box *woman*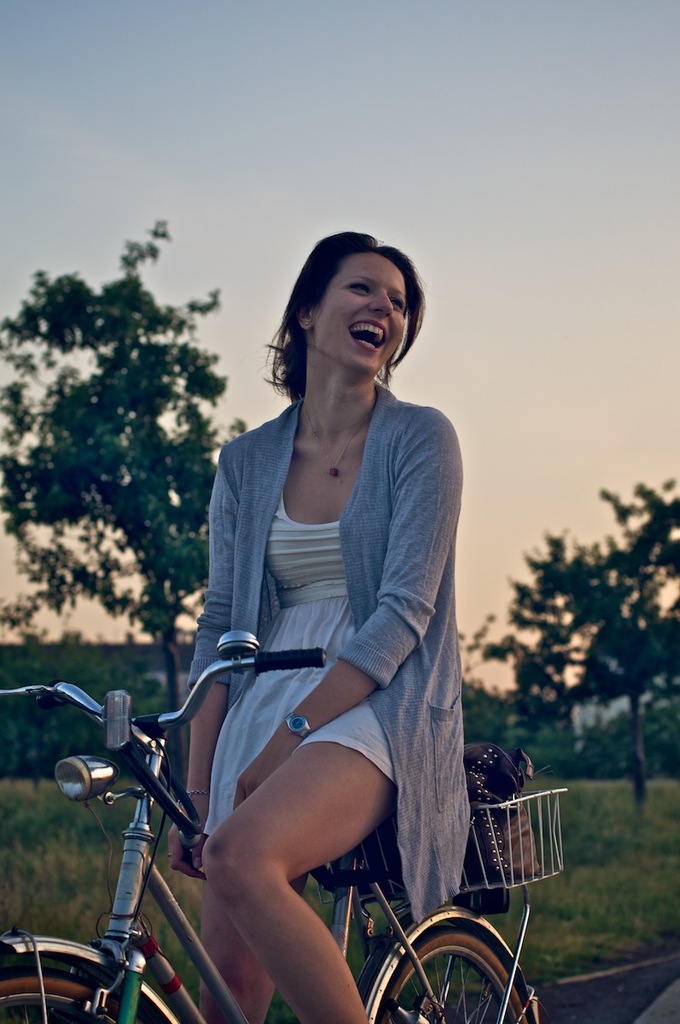
166, 231, 467, 1019
